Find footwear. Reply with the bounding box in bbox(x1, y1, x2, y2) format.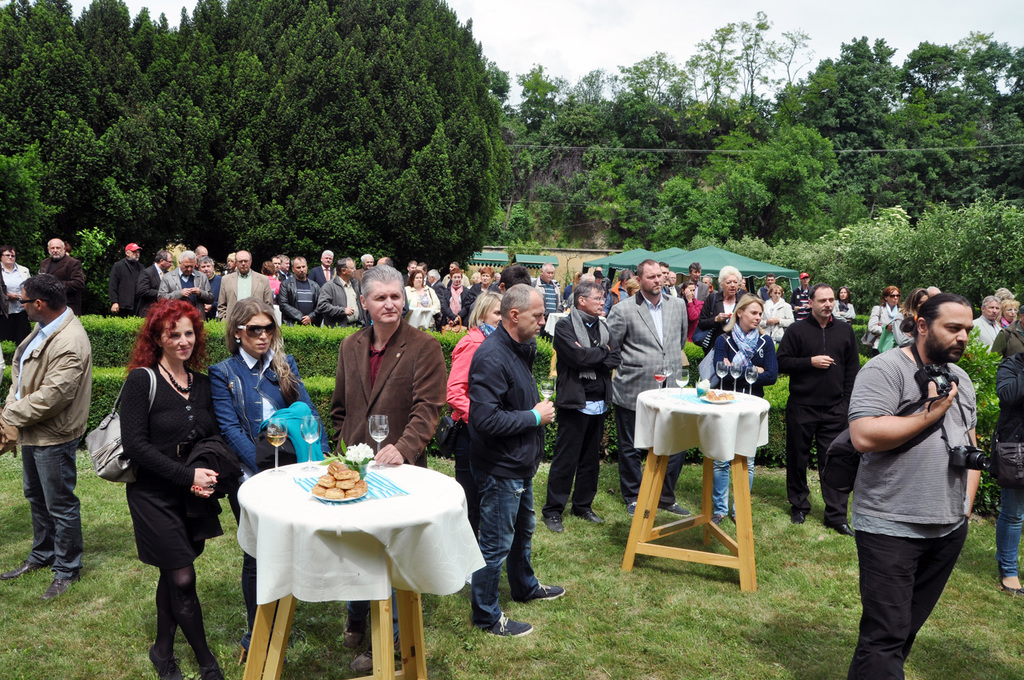
bbox(196, 653, 225, 679).
